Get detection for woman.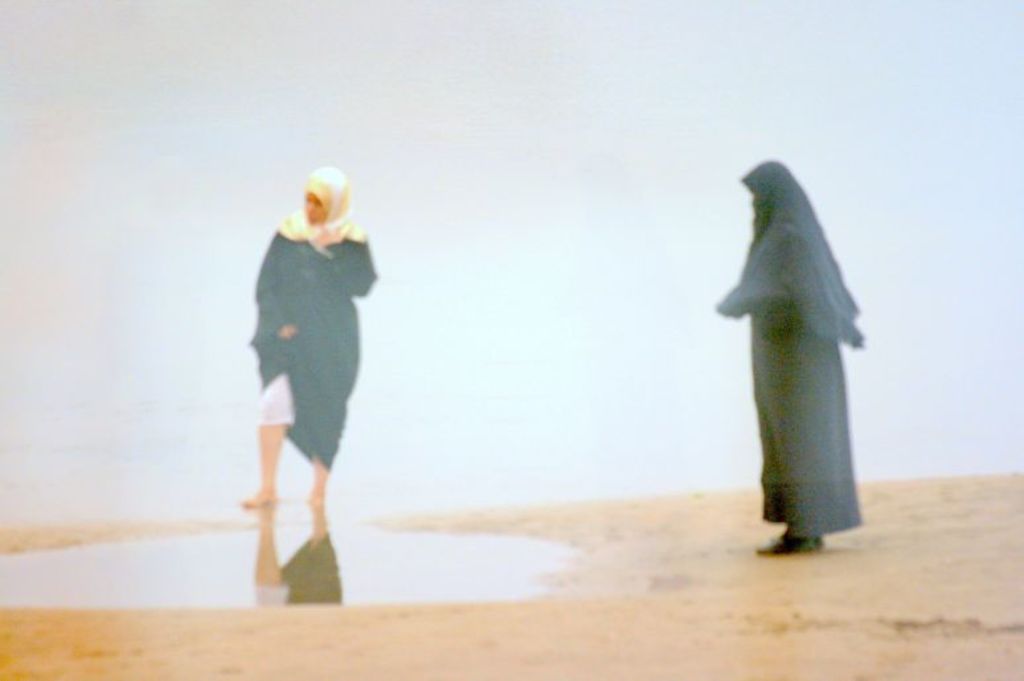
Detection: 709 155 875 558.
